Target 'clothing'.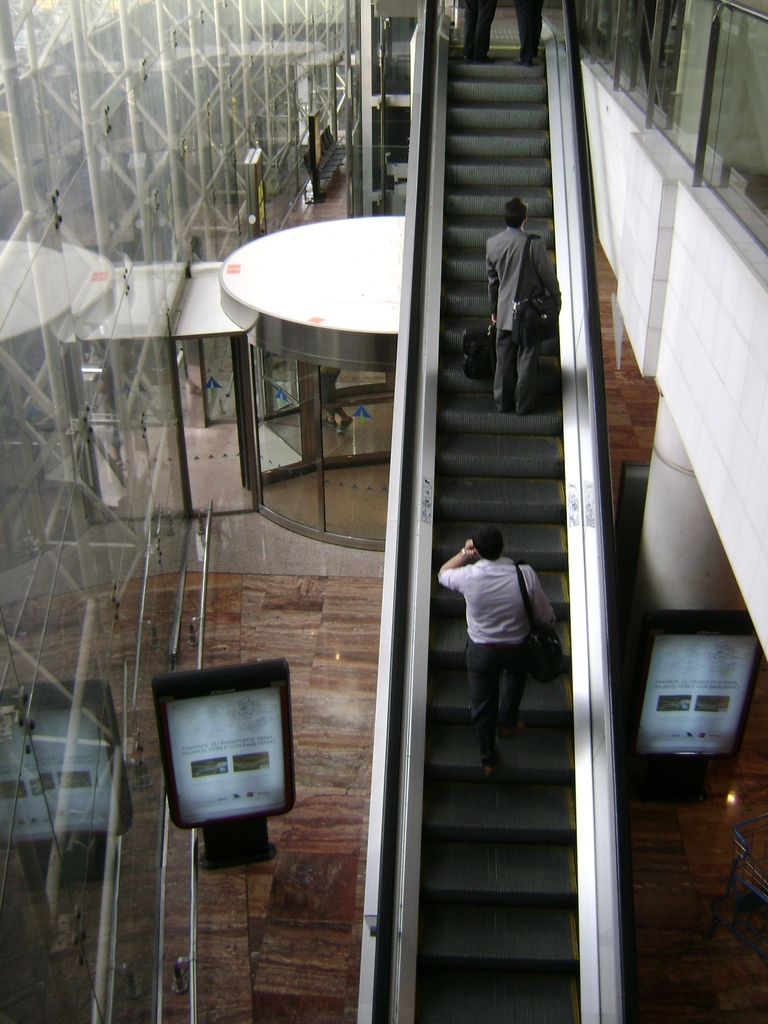
Target region: 440,527,561,727.
